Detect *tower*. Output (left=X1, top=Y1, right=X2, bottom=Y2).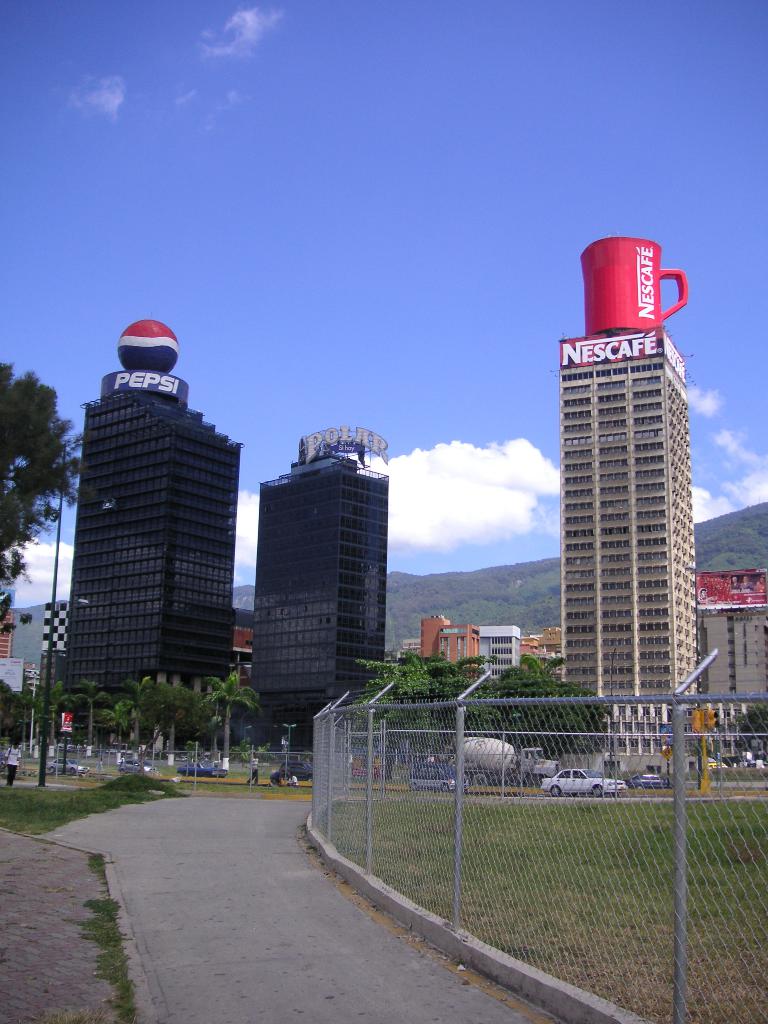
(left=67, top=379, right=238, bottom=729).
